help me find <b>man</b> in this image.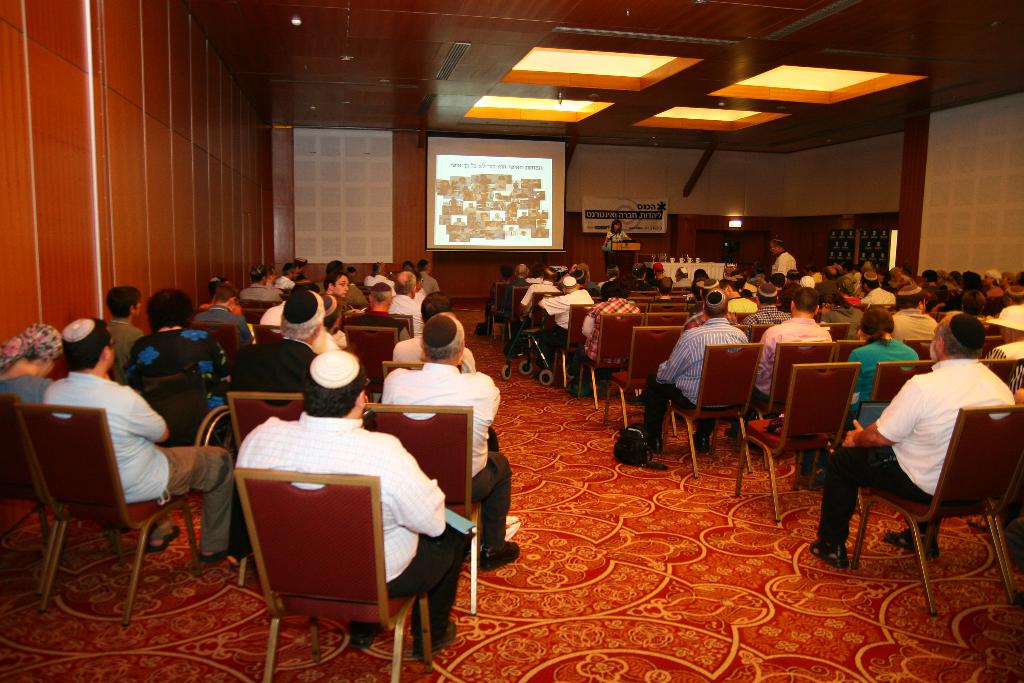
Found it: 326,272,358,317.
